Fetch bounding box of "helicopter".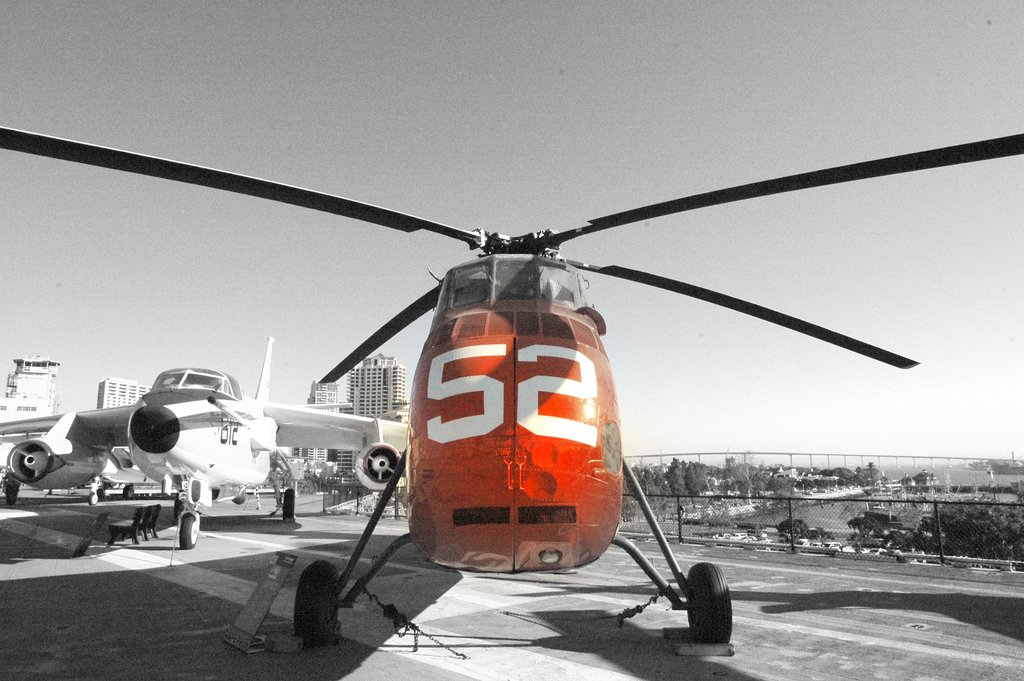
Bbox: bbox=[0, 126, 1023, 650].
